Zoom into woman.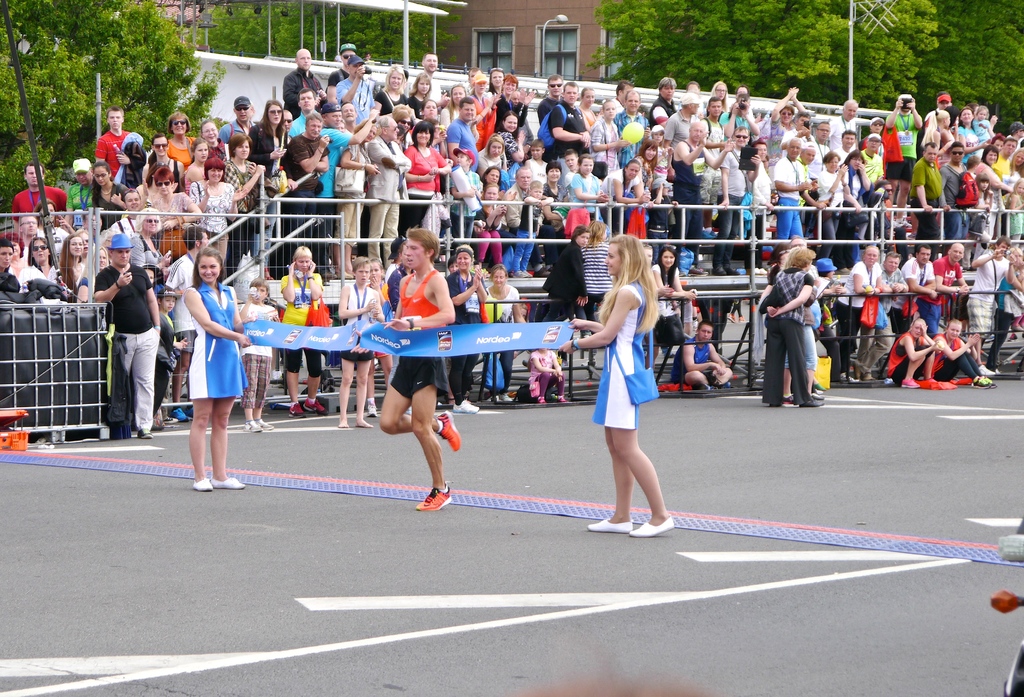
Zoom target: 378:65:408:109.
